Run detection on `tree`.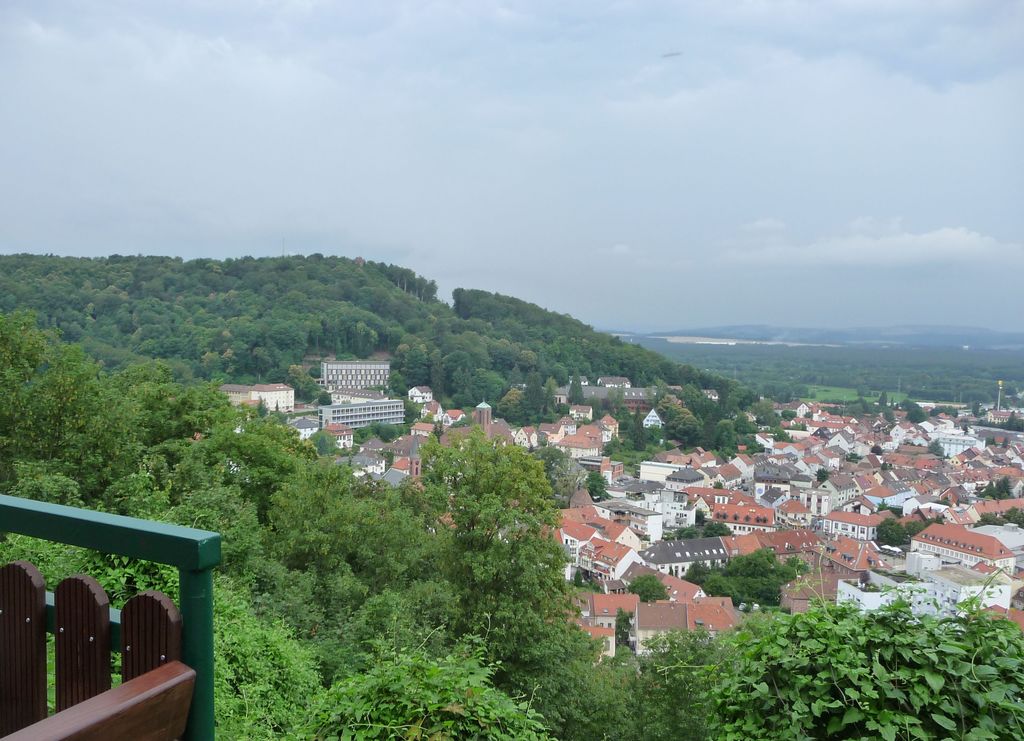
Result: x1=929, y1=405, x2=957, y2=417.
